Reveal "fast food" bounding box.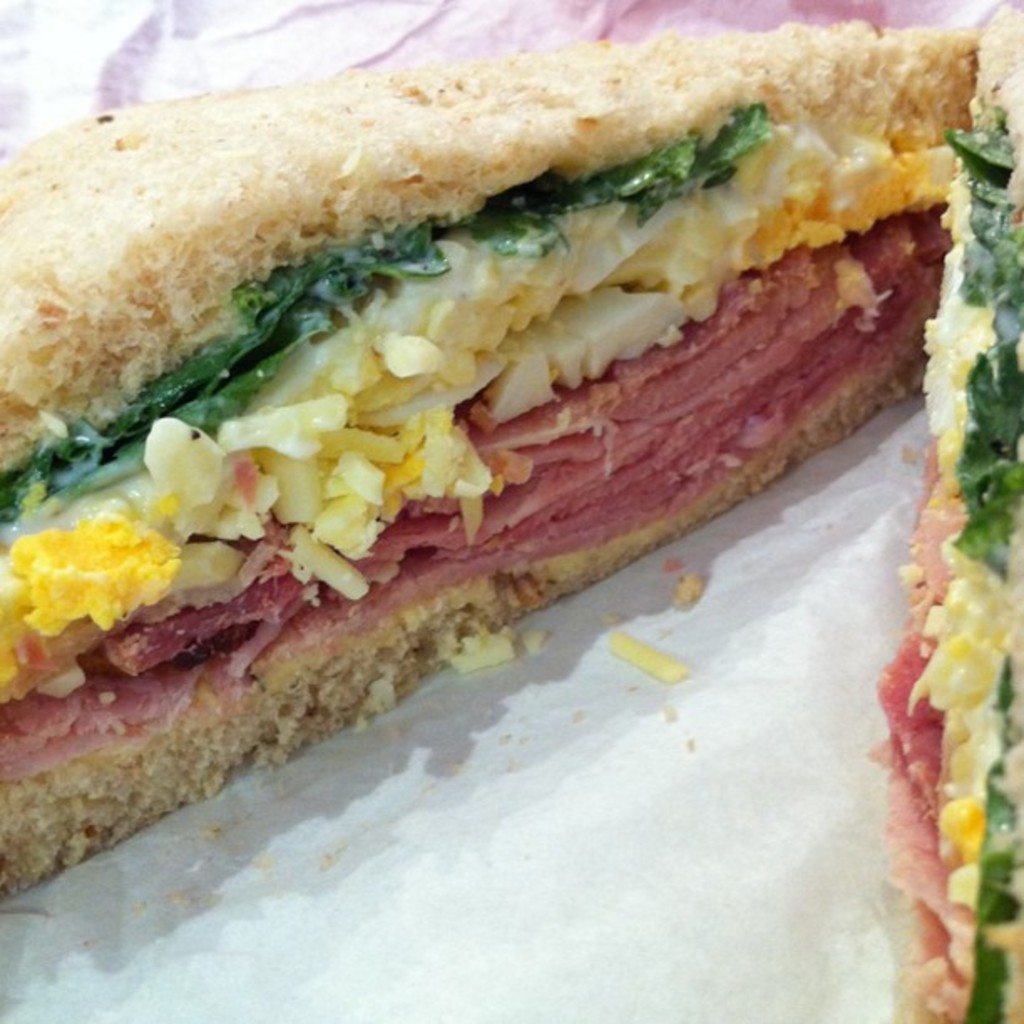
Revealed: 0/0/1004/927.
